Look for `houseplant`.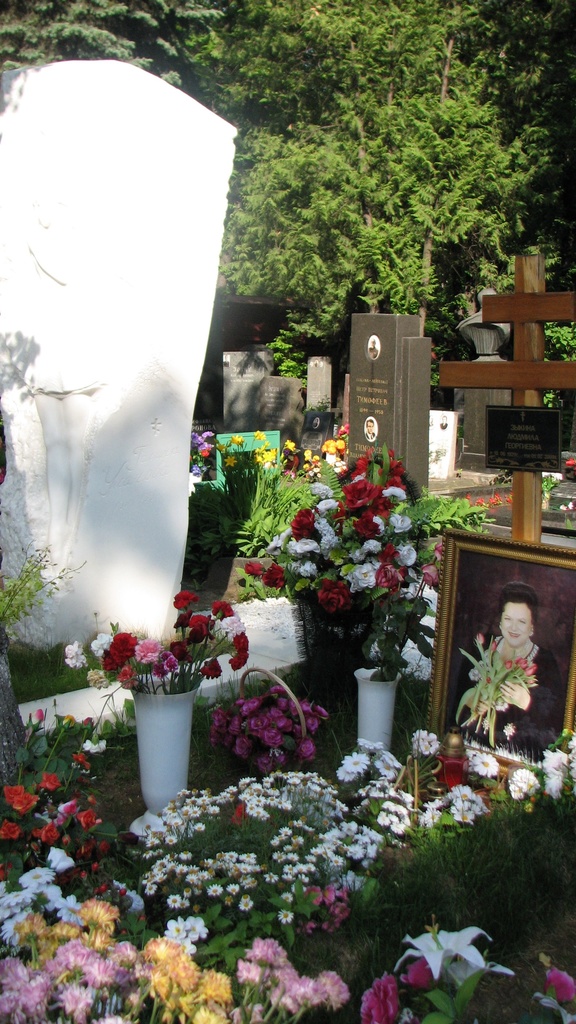
Found: 209/659/314/791.
